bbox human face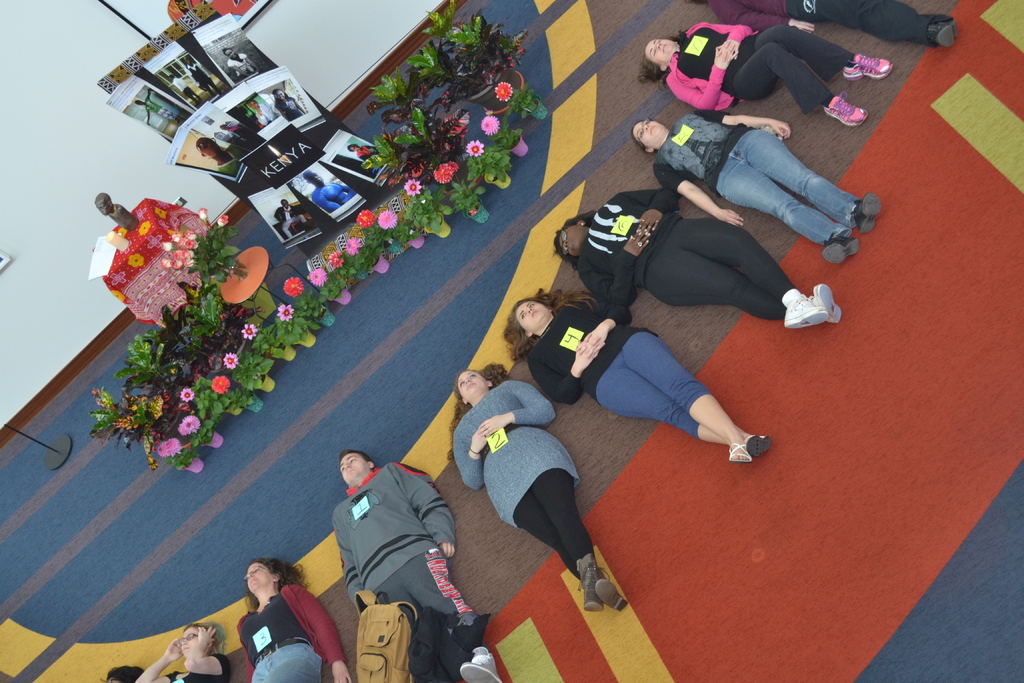
left=640, top=35, right=682, bottom=56
